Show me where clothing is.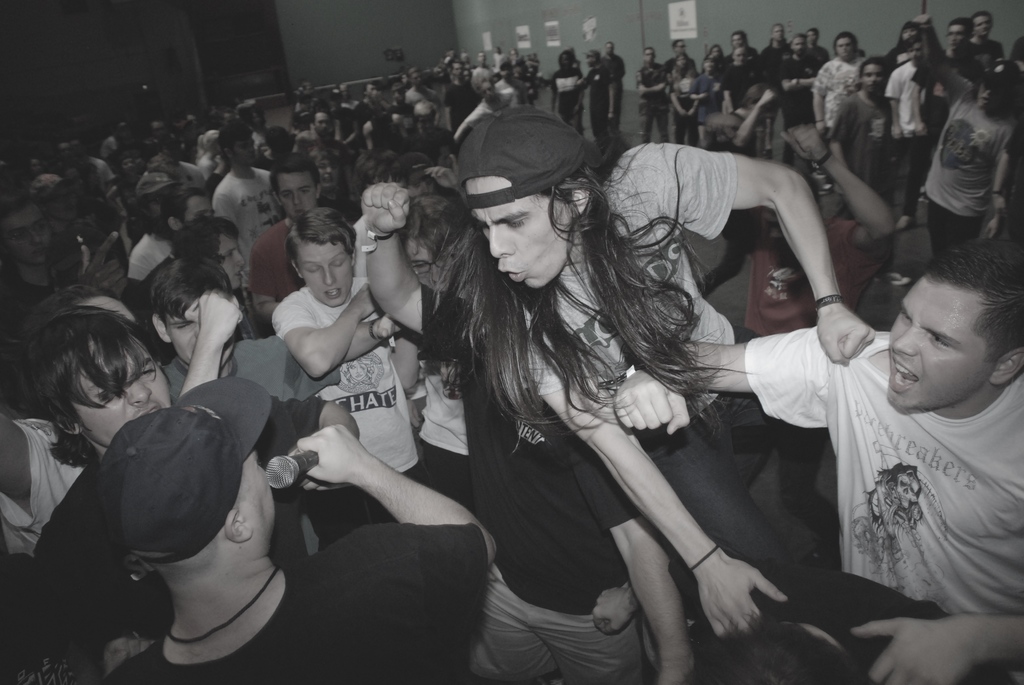
clothing is at <region>497, 69, 521, 114</region>.
